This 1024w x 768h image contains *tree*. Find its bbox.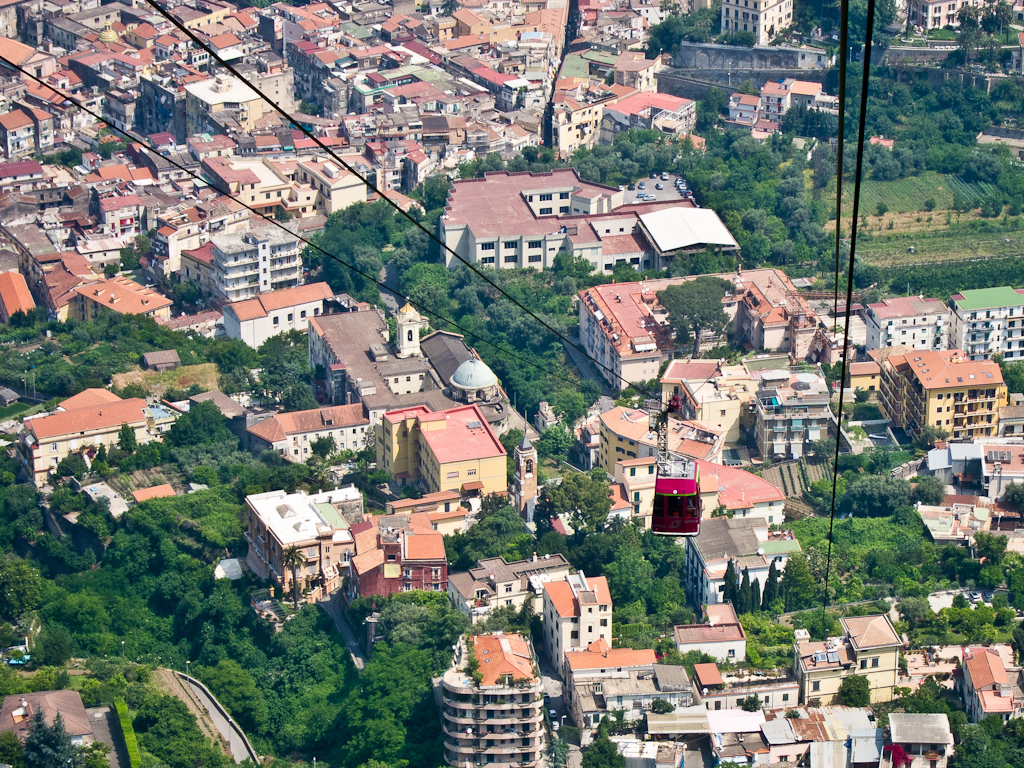
<box>717,27,759,47</box>.
